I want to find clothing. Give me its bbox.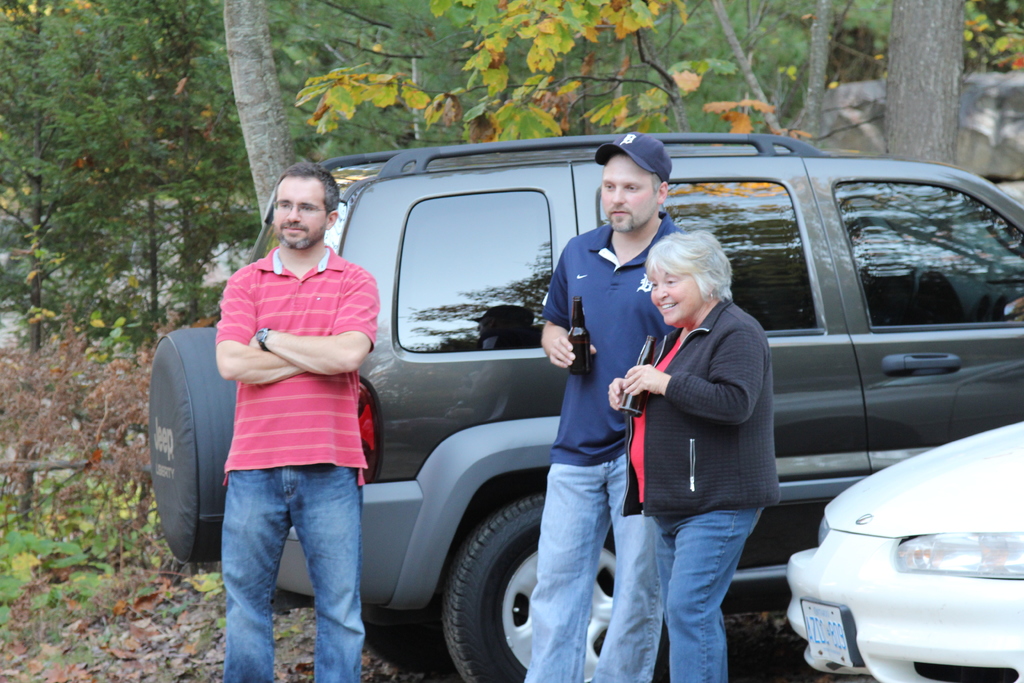
detection(516, 206, 684, 682).
